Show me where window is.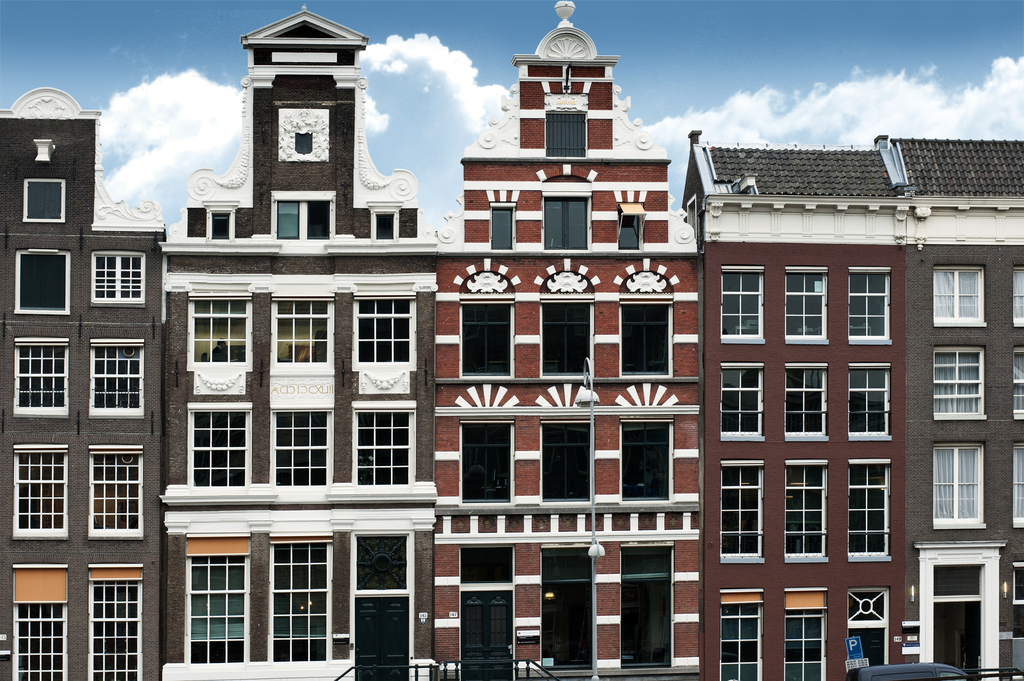
window is at bbox=[461, 420, 515, 505].
